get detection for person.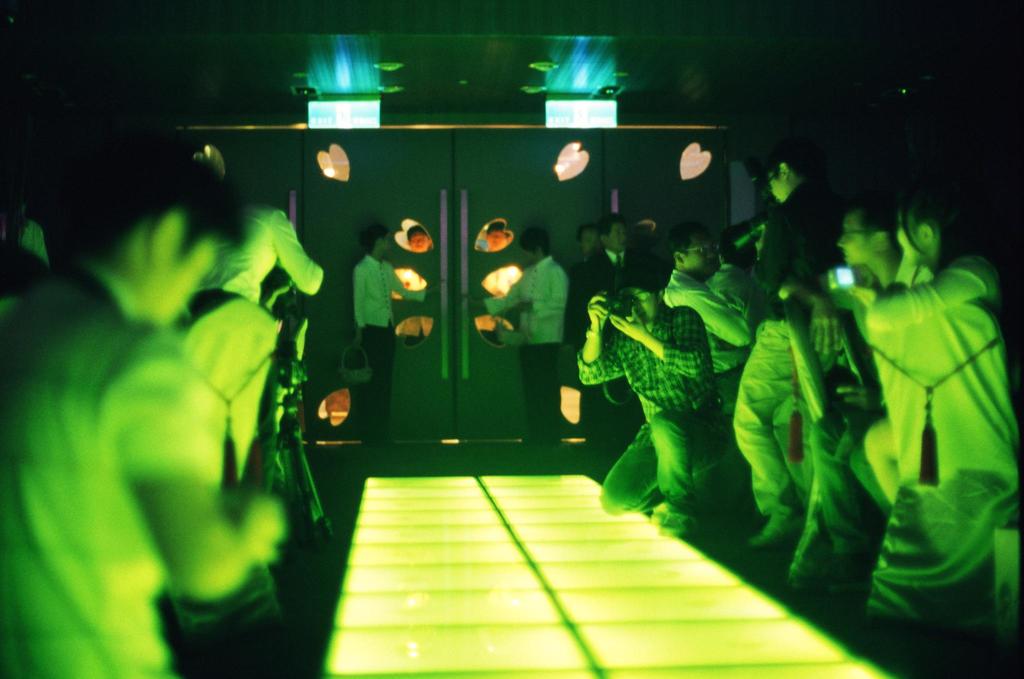
Detection: 476 200 570 413.
